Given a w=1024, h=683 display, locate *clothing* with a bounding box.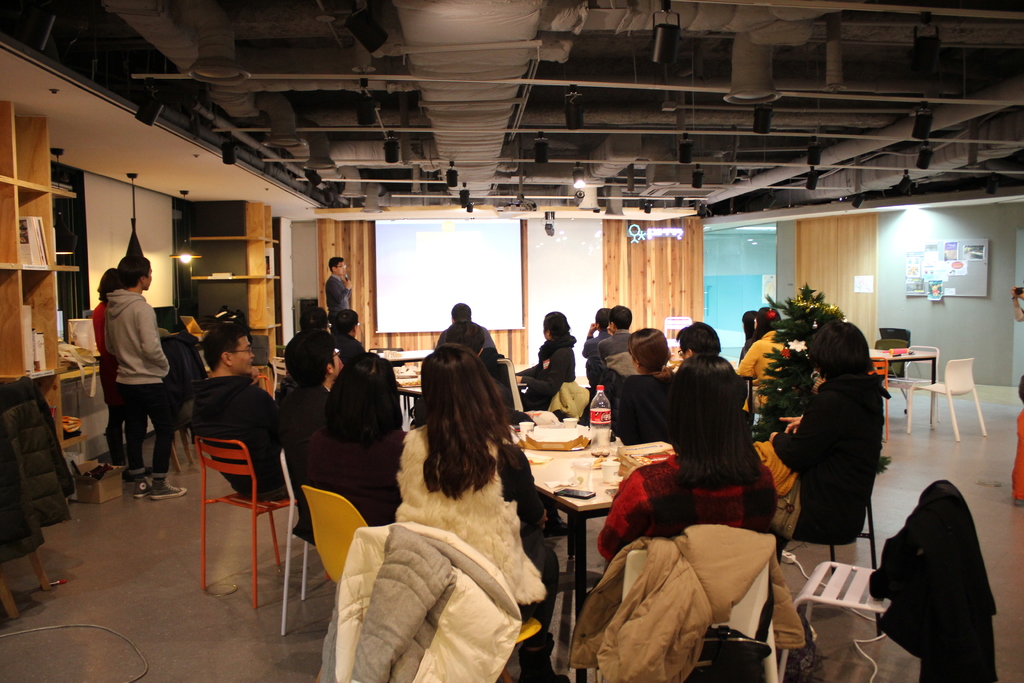
Located: <box>598,438,771,559</box>.
